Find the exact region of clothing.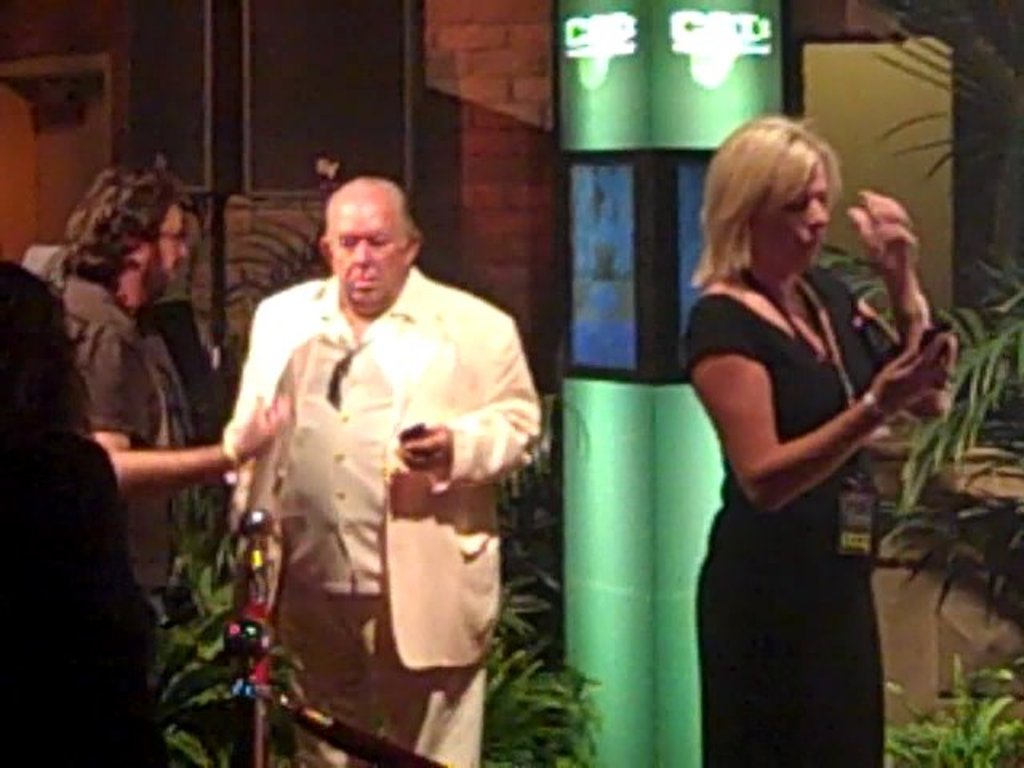
Exact region: region(683, 264, 894, 766).
